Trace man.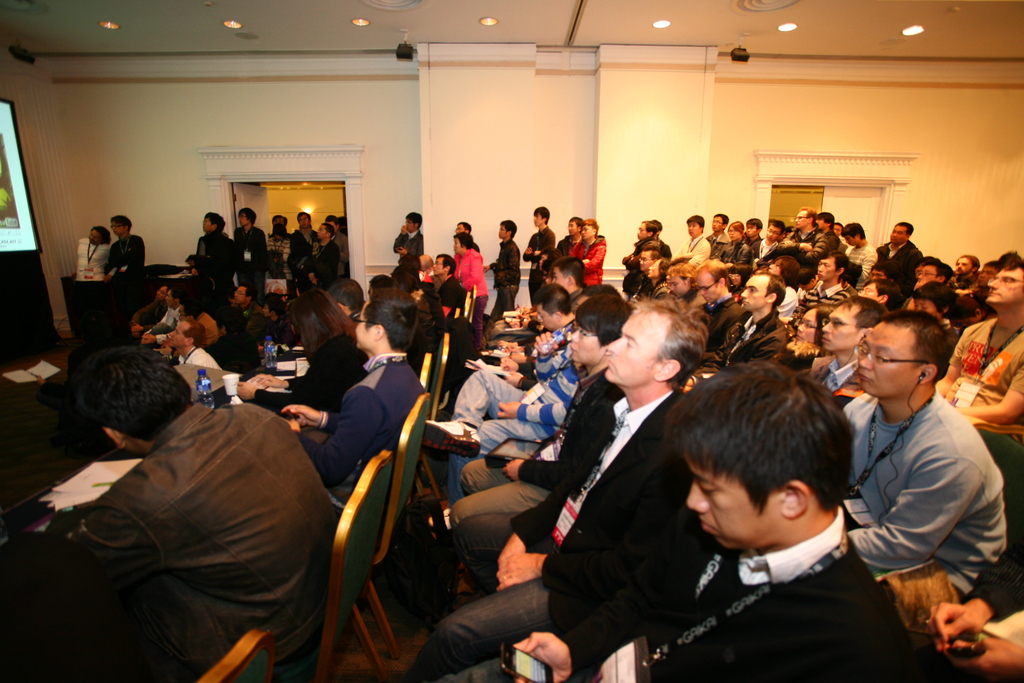
Traced to x1=639, y1=217, x2=654, y2=252.
